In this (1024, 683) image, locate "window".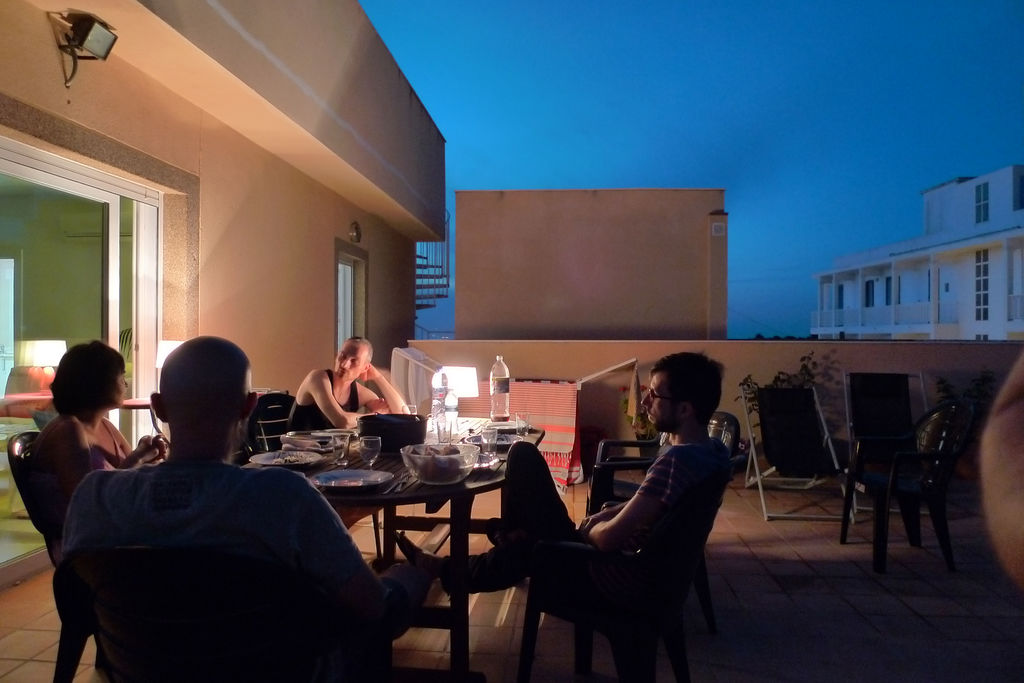
Bounding box: 883:275:902:307.
